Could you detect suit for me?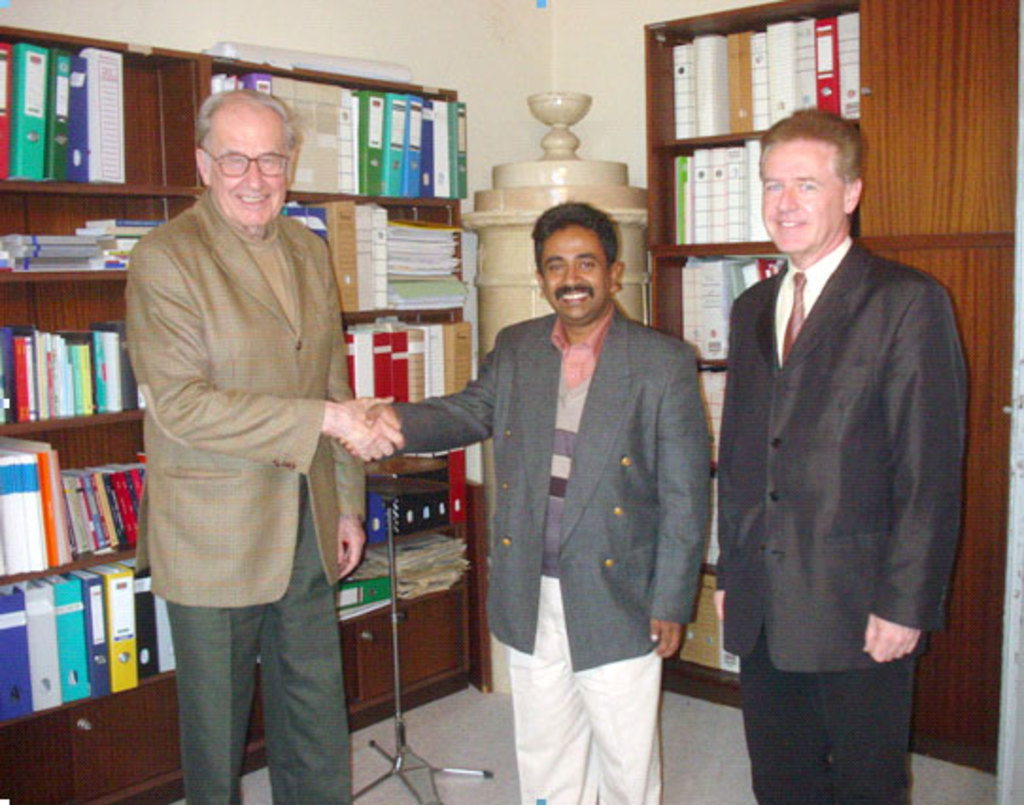
Detection result: detection(690, 123, 965, 803).
